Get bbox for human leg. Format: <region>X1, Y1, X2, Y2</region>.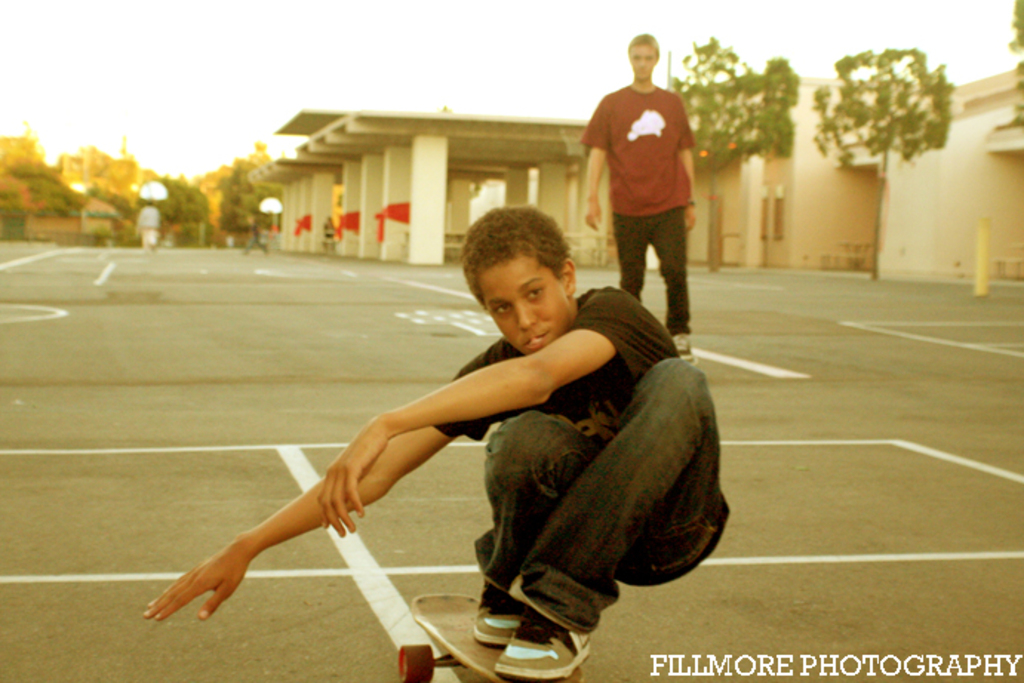
<region>465, 418, 590, 643</region>.
